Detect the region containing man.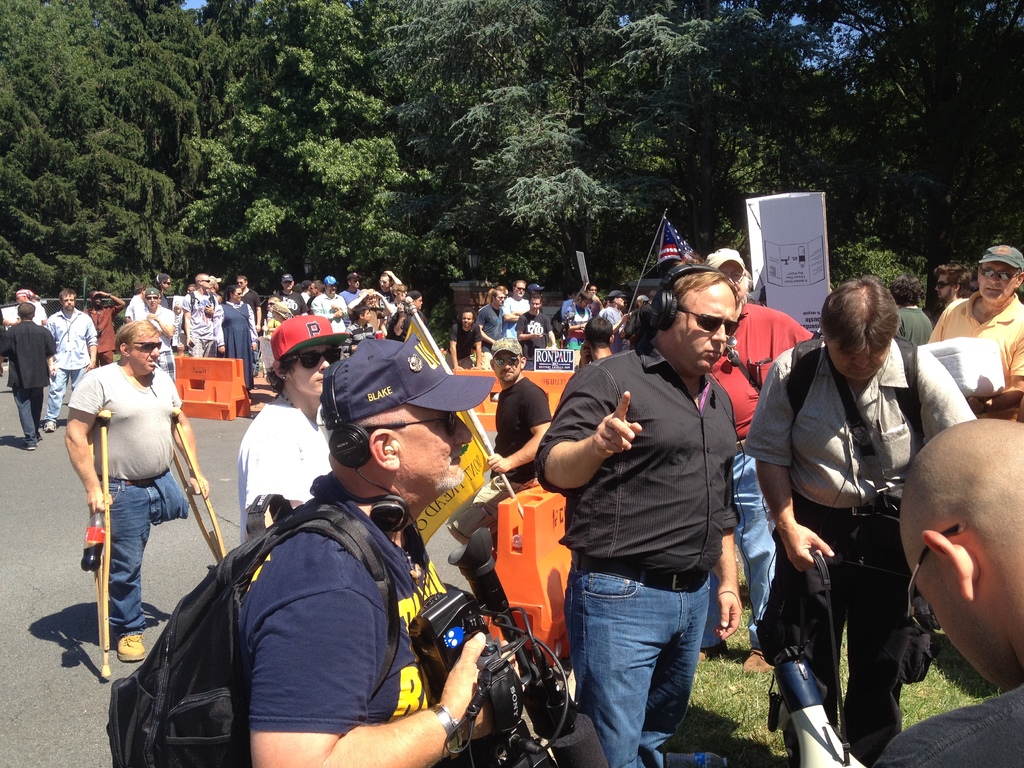
(left=236, top=274, right=264, bottom=333).
